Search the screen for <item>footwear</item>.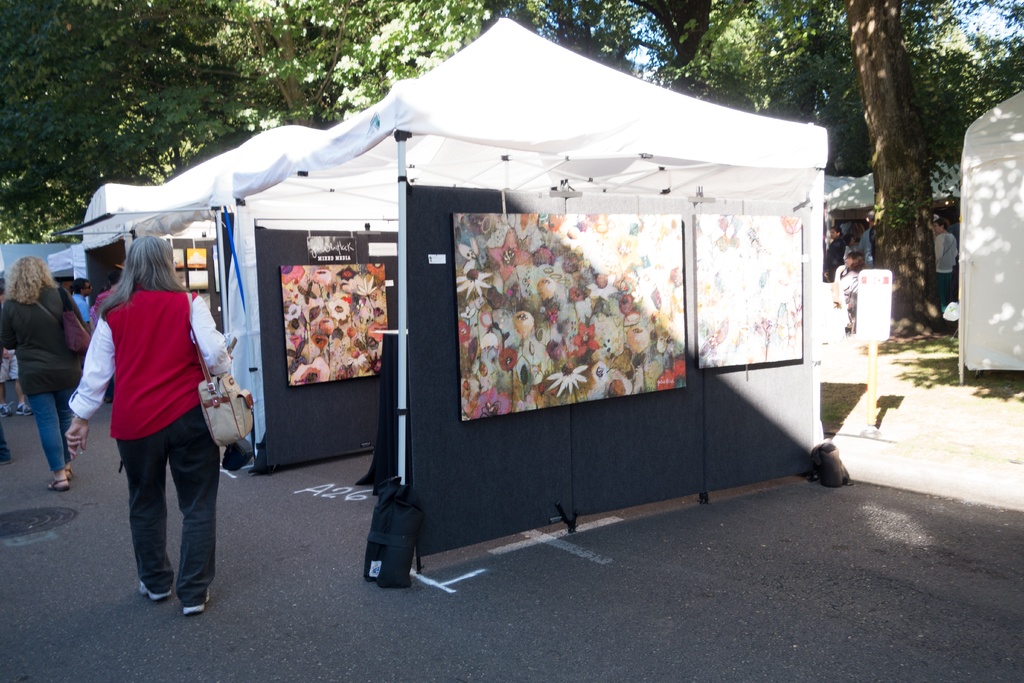
Found at (left=2, top=404, right=15, bottom=416).
